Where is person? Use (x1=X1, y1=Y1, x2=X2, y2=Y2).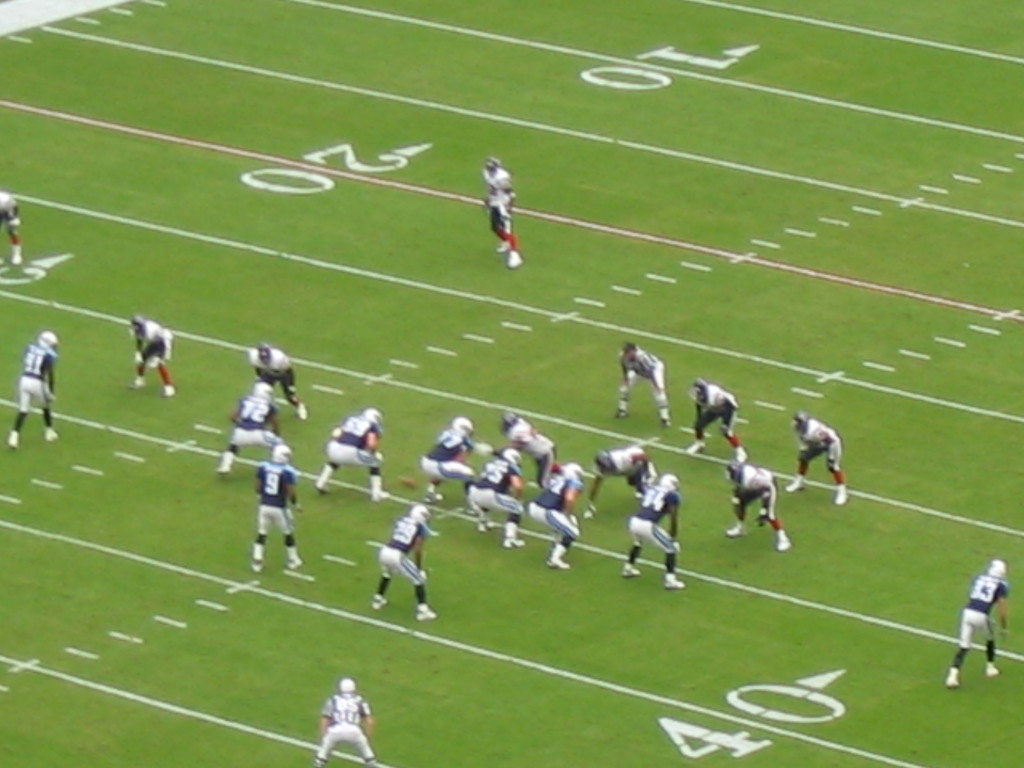
(x1=8, y1=328, x2=58, y2=452).
